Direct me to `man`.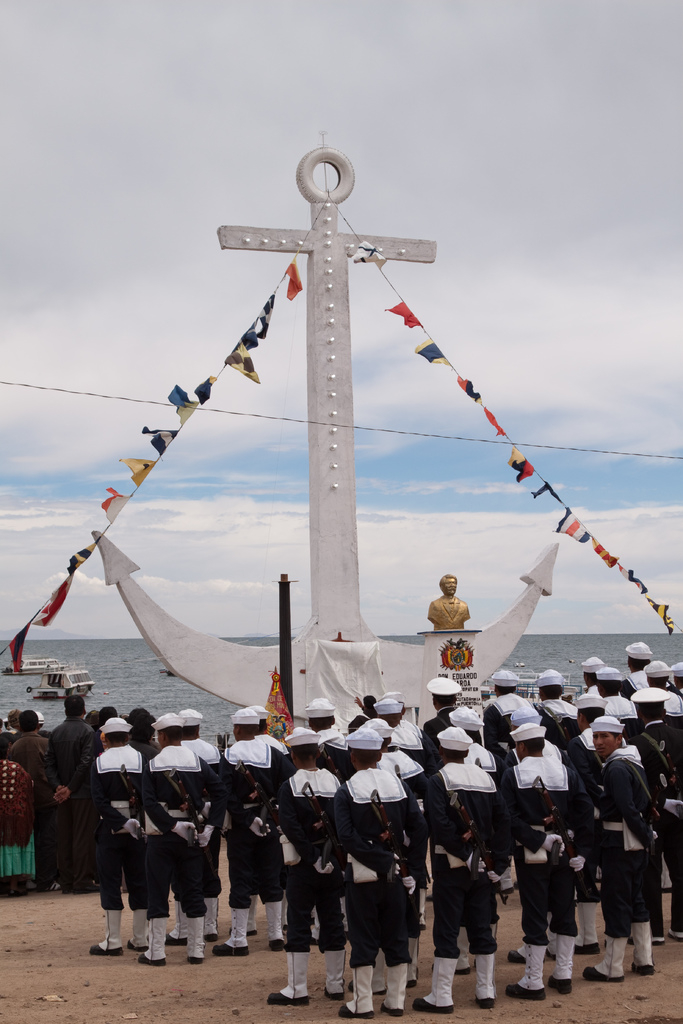
Direction: BBox(589, 657, 638, 745).
